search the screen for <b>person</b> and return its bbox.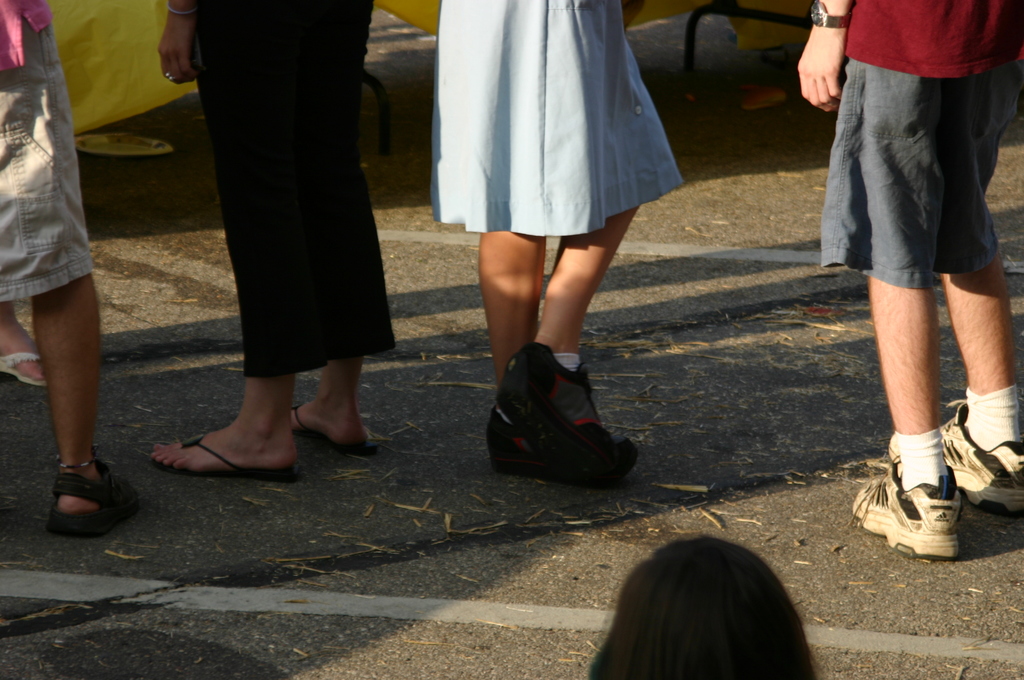
Found: 1:289:45:389.
